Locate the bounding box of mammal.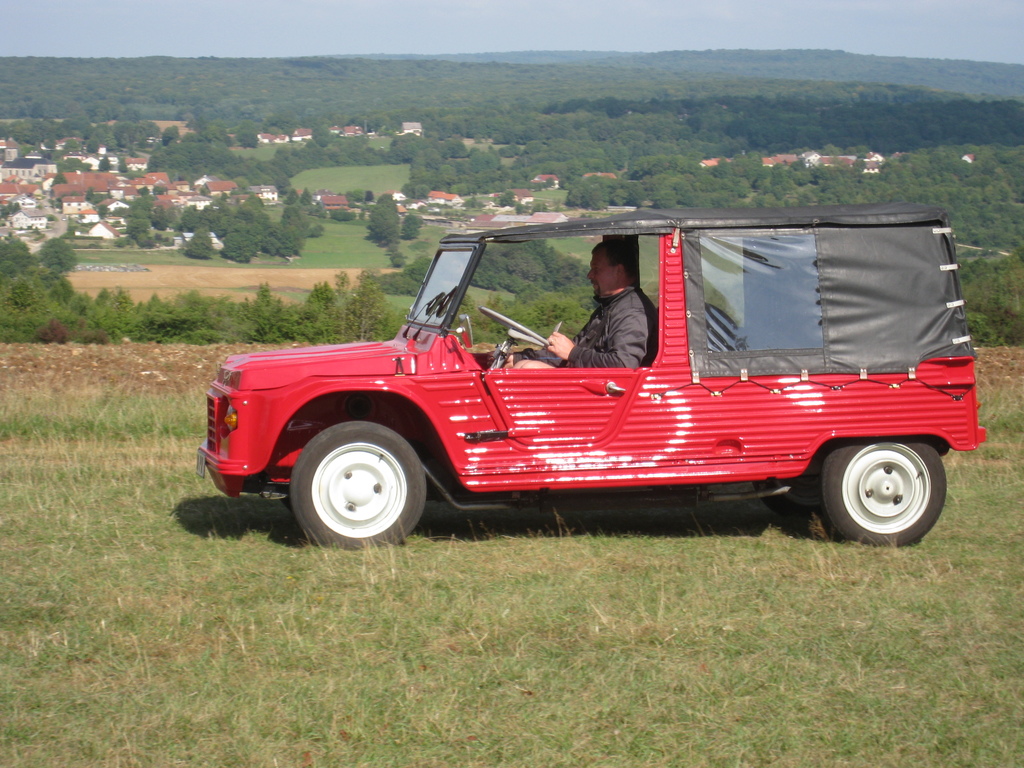
Bounding box: locate(506, 235, 658, 371).
